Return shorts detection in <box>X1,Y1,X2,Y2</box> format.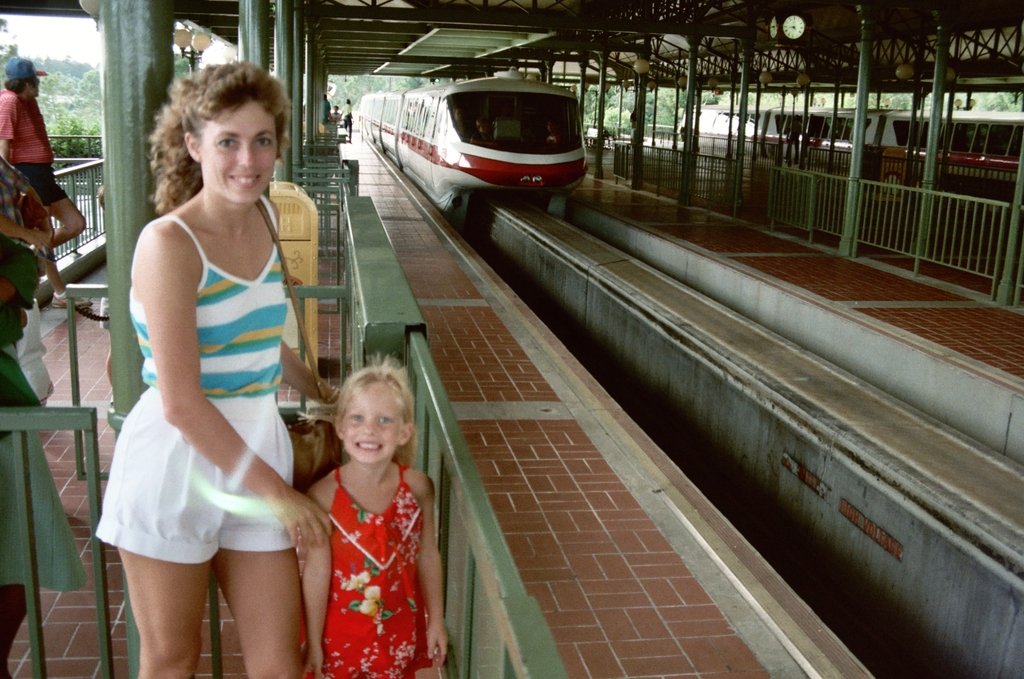
<box>122,424,298,567</box>.
